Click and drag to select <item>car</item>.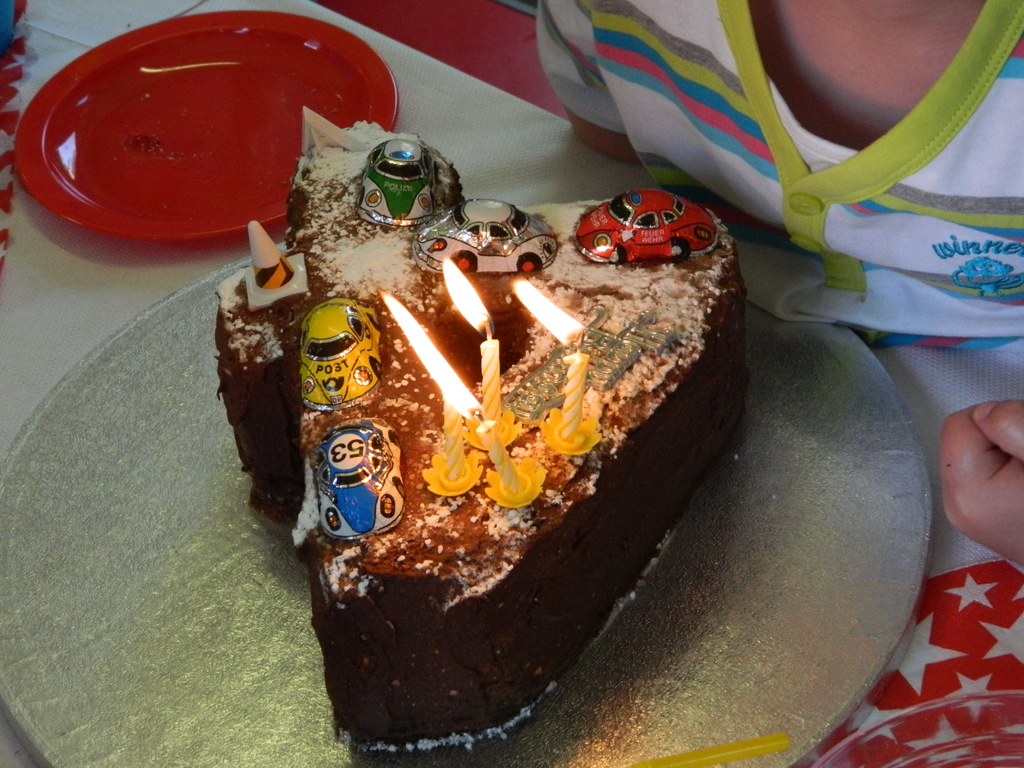
Selection: <bbox>298, 300, 385, 410</bbox>.
